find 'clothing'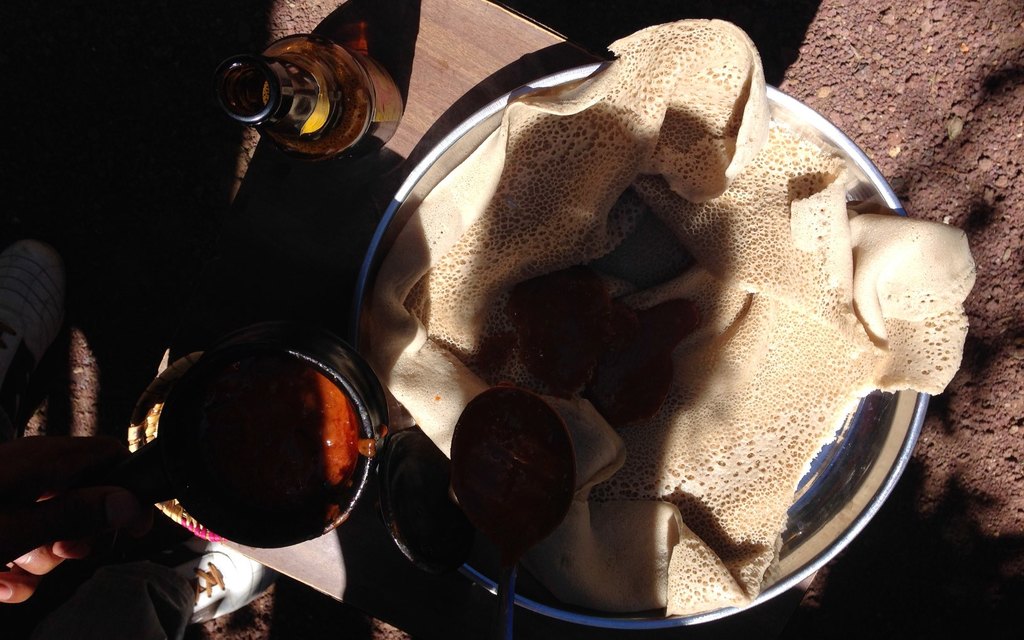
bbox=[0, 547, 196, 639]
